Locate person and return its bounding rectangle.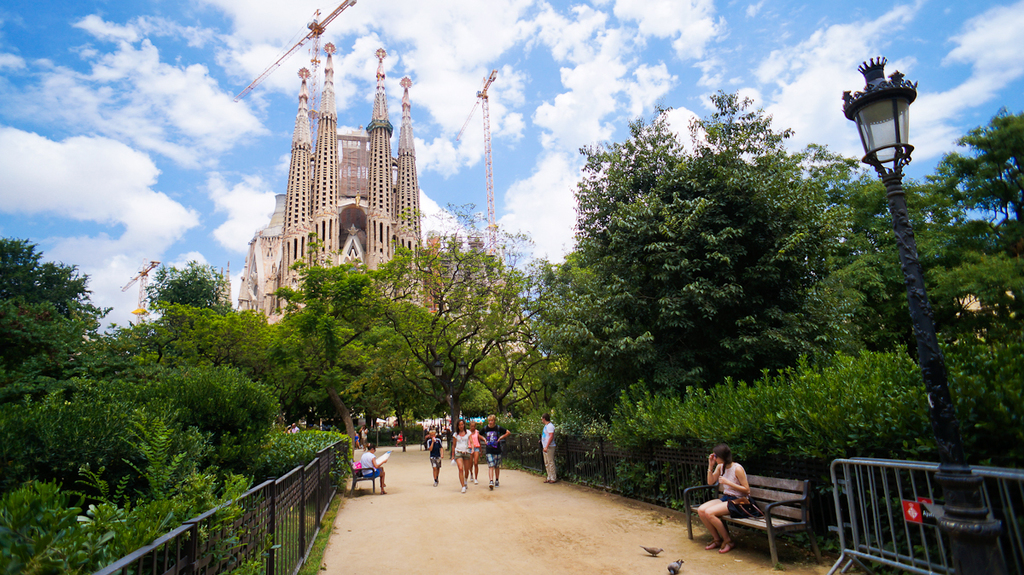
x1=359, y1=449, x2=386, y2=491.
